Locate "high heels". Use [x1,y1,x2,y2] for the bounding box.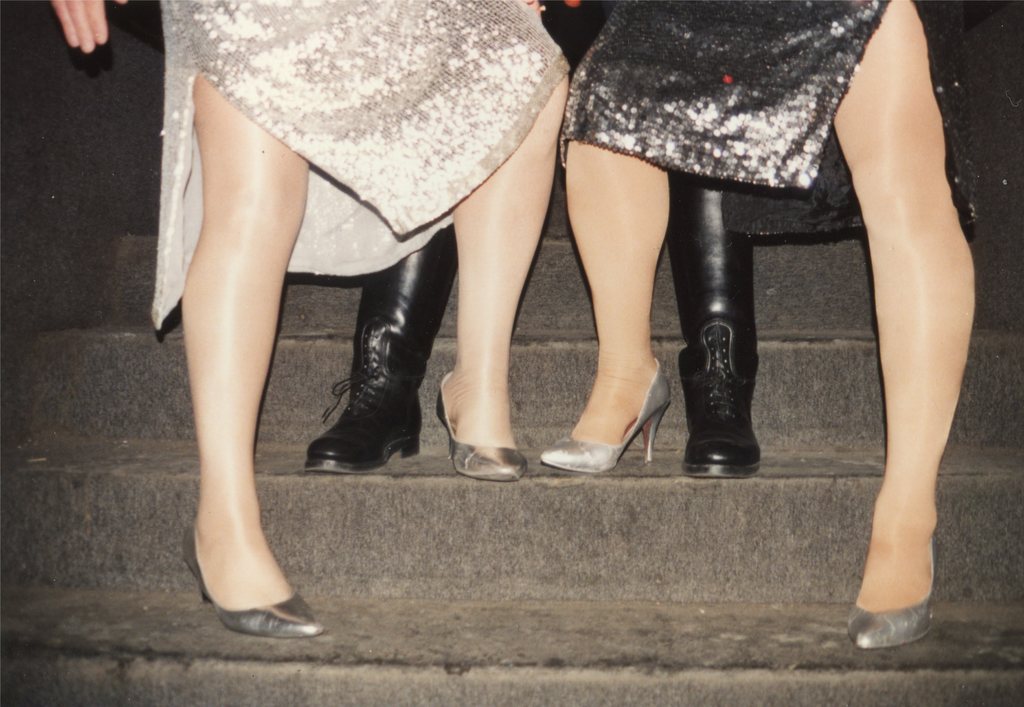
[860,456,948,662].
